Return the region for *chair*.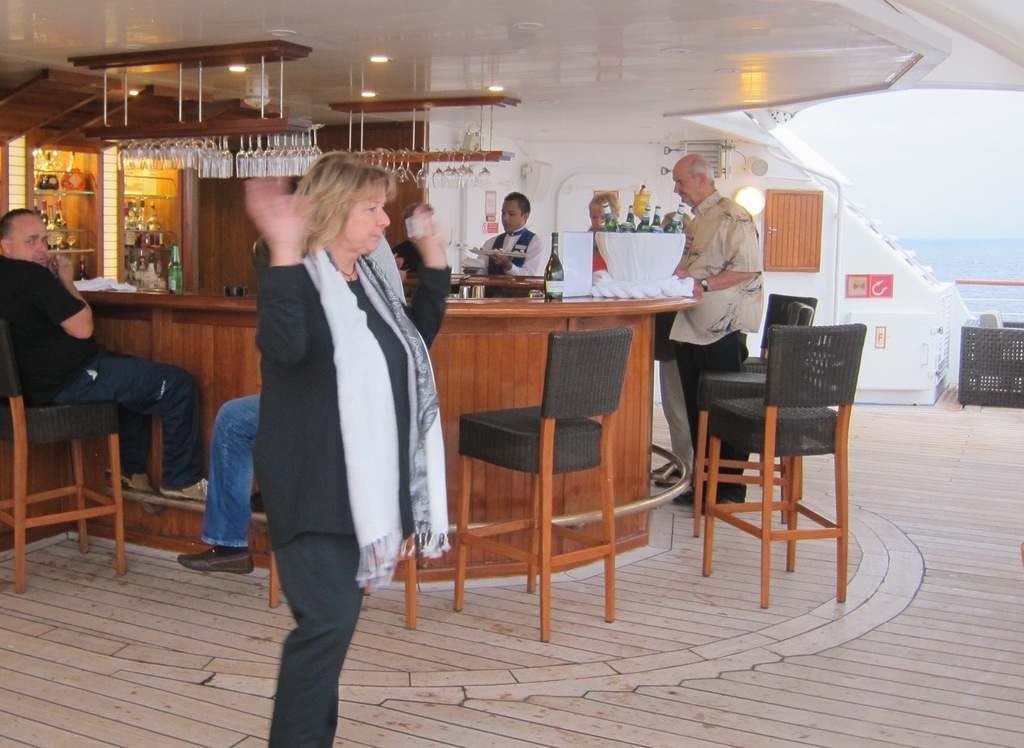
rect(694, 289, 817, 499).
